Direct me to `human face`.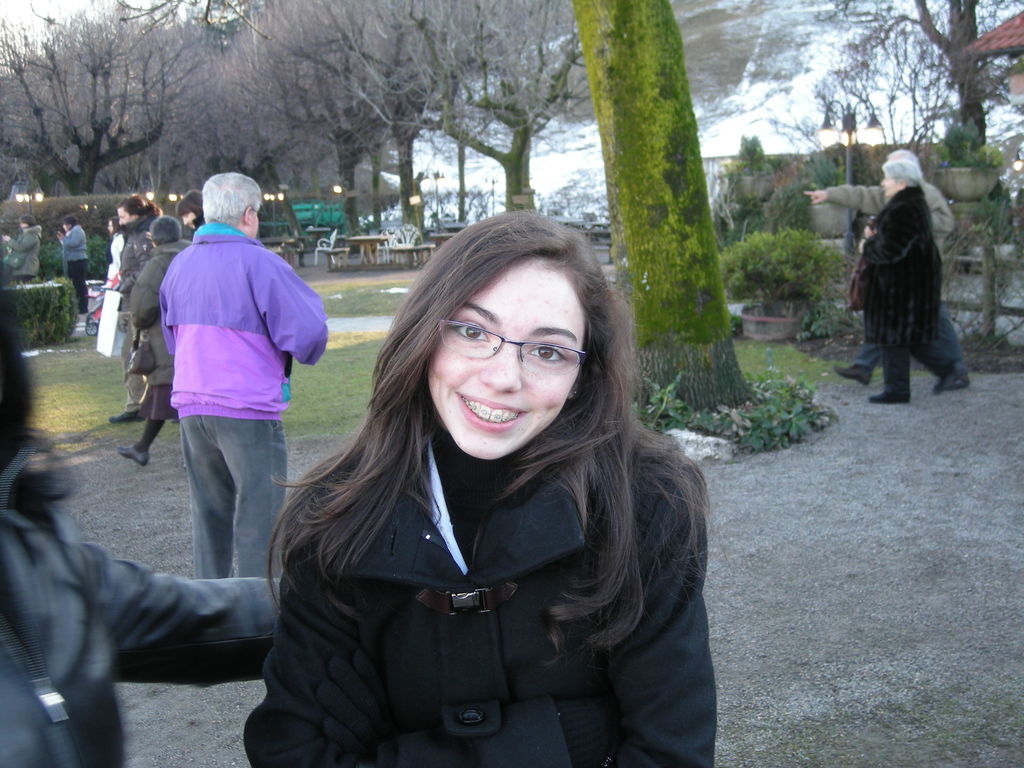
Direction: <region>119, 204, 131, 224</region>.
